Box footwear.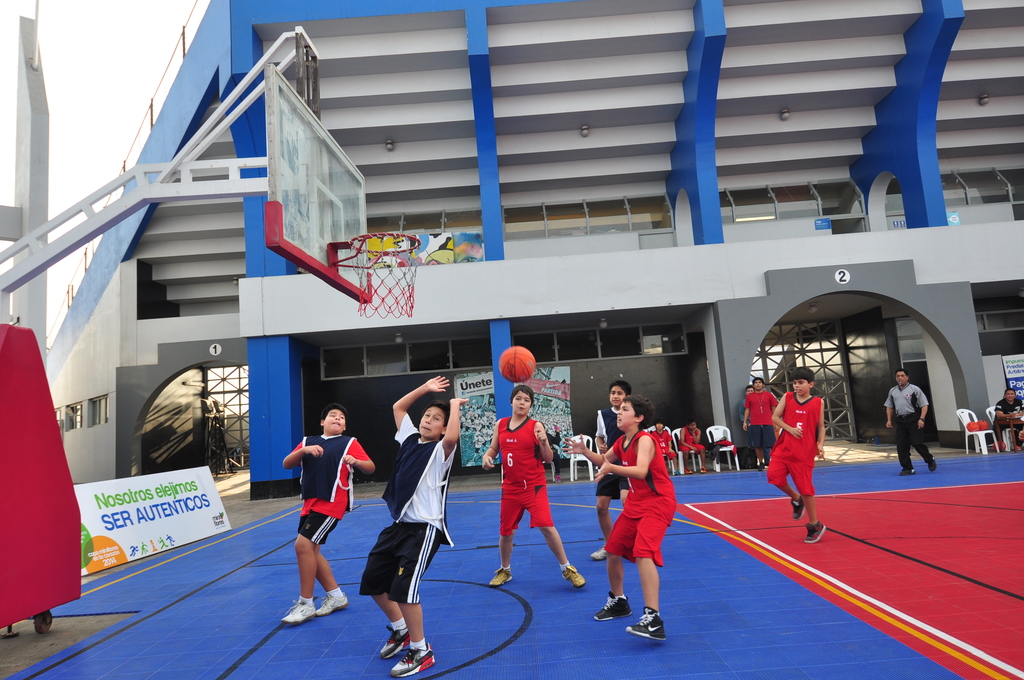
BBox(596, 592, 632, 622).
